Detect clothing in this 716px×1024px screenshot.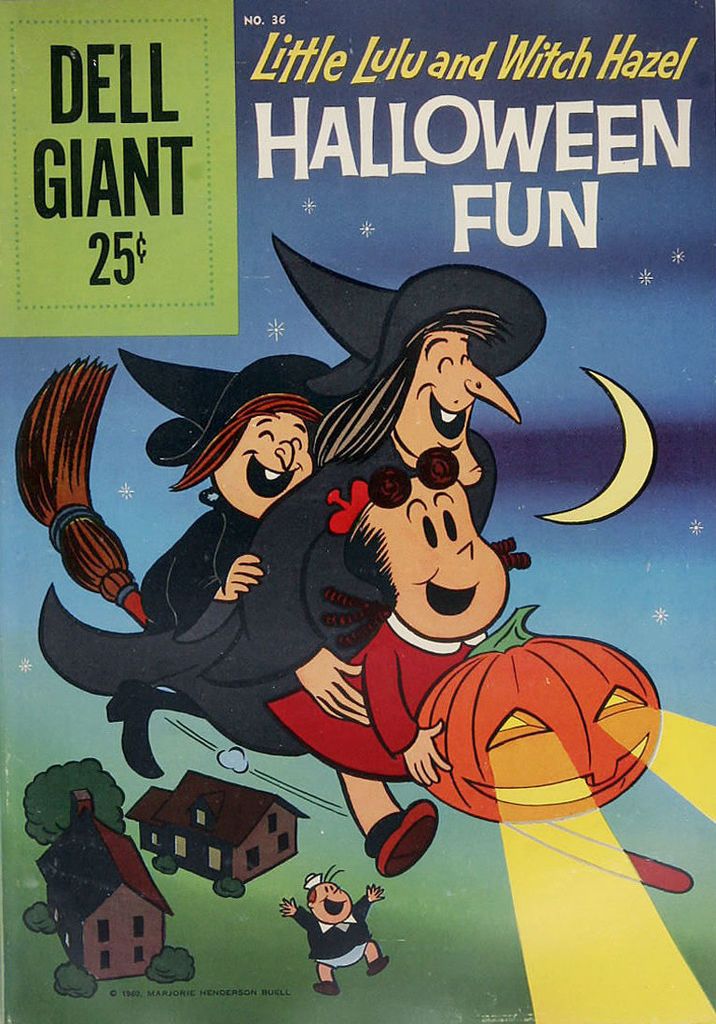
Detection: bbox=(34, 415, 501, 751).
